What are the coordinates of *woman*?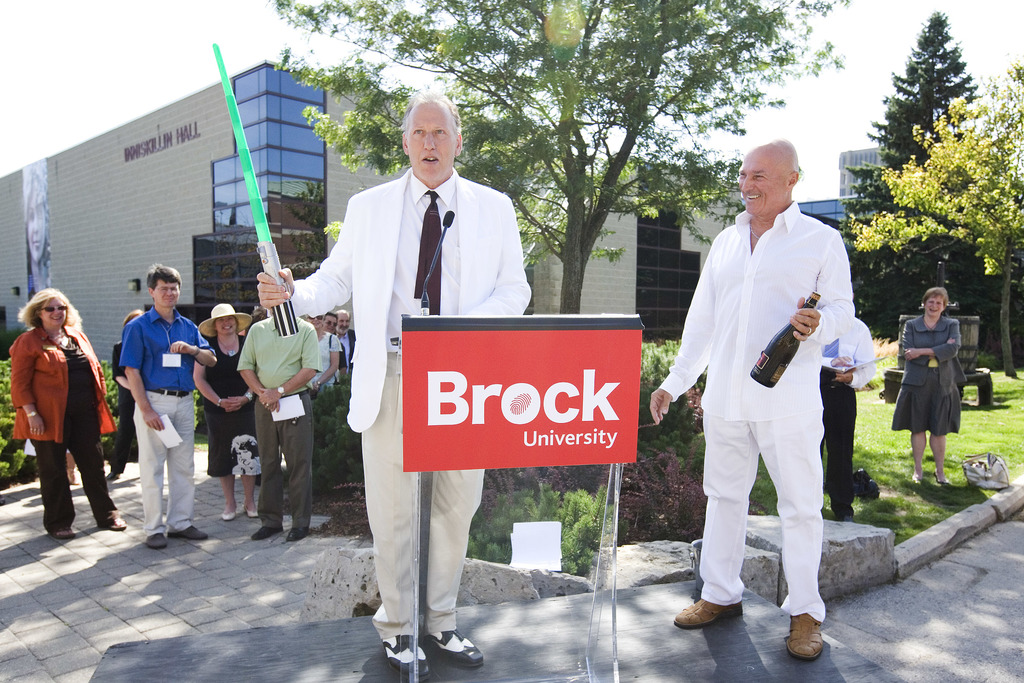
[left=889, top=292, right=964, bottom=490].
